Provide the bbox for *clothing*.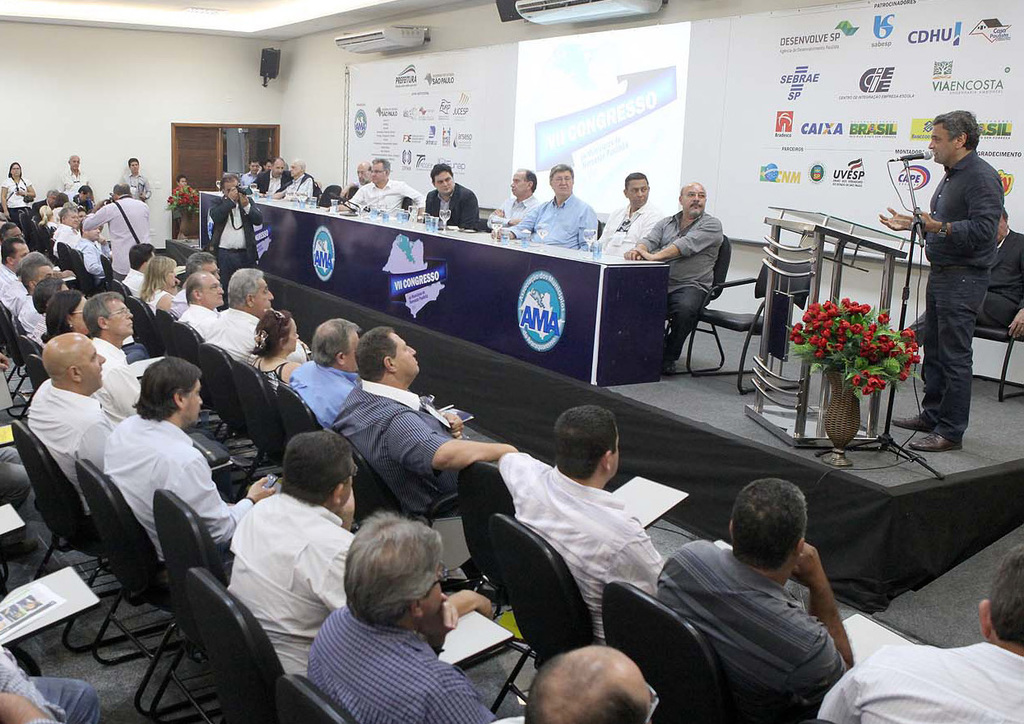
bbox=(93, 341, 175, 401).
